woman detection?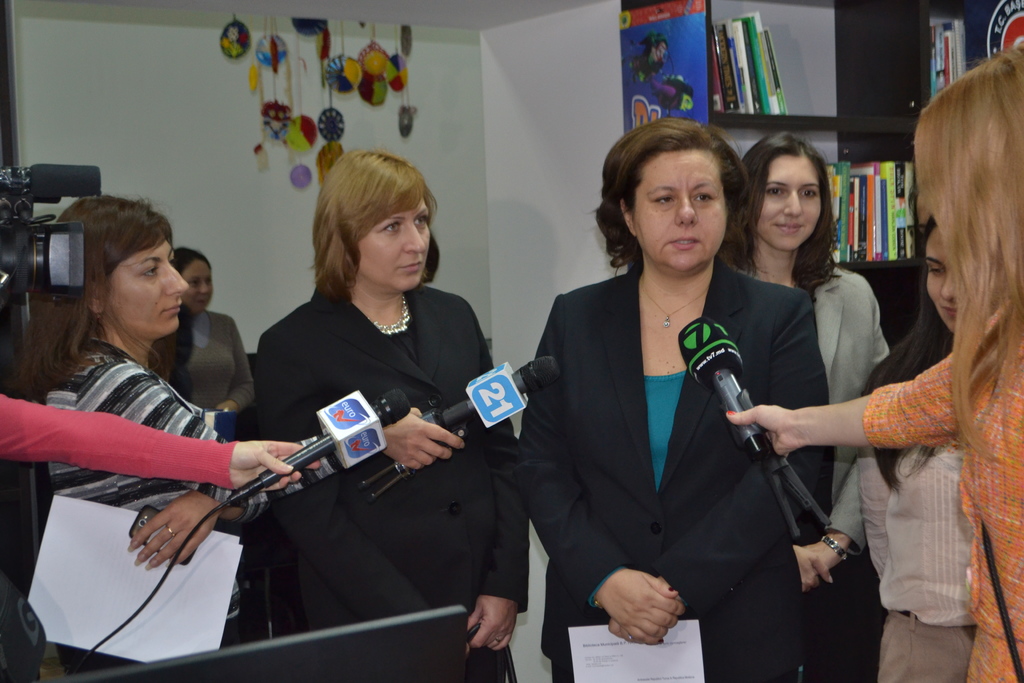
522:119:838:682
